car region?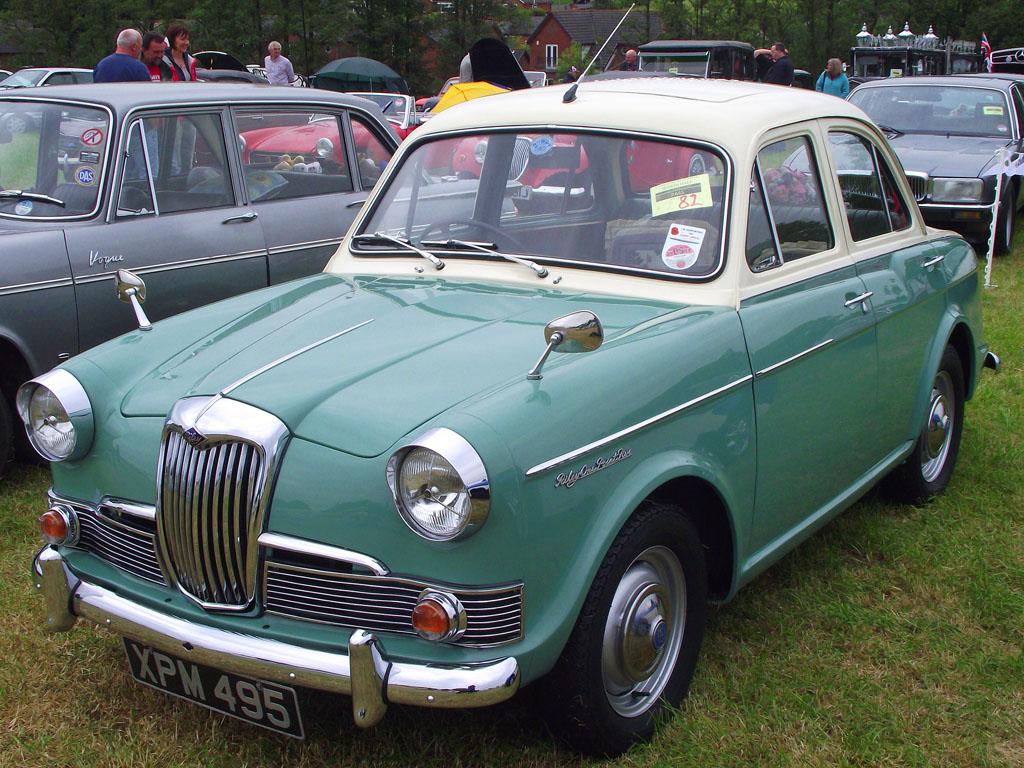
Rect(0, 82, 514, 462)
